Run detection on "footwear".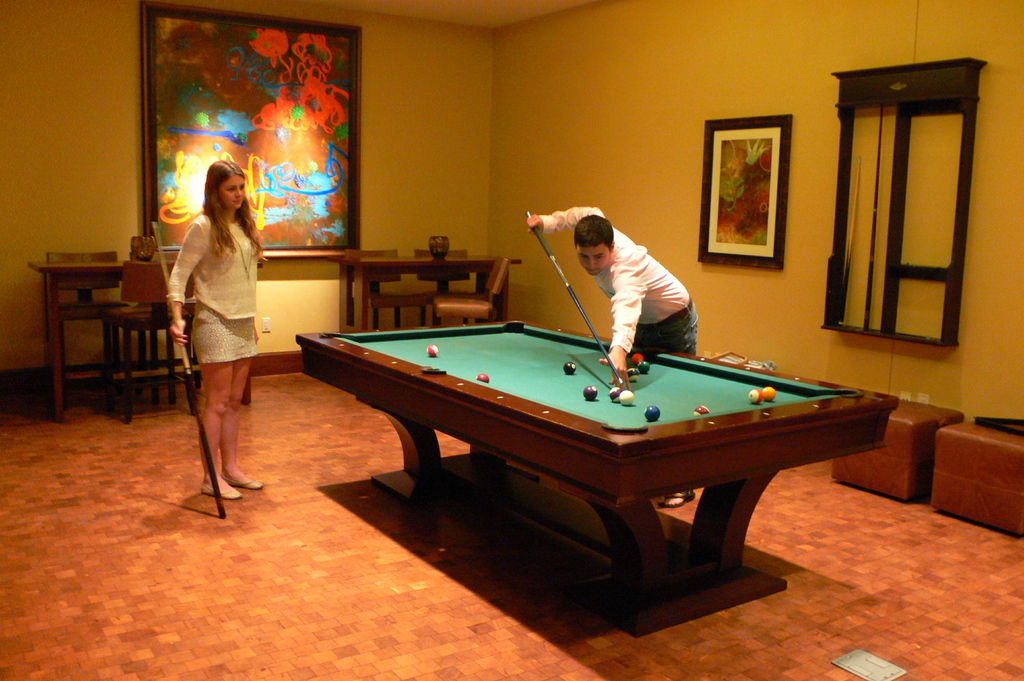
Result: <bbox>656, 488, 695, 507</bbox>.
